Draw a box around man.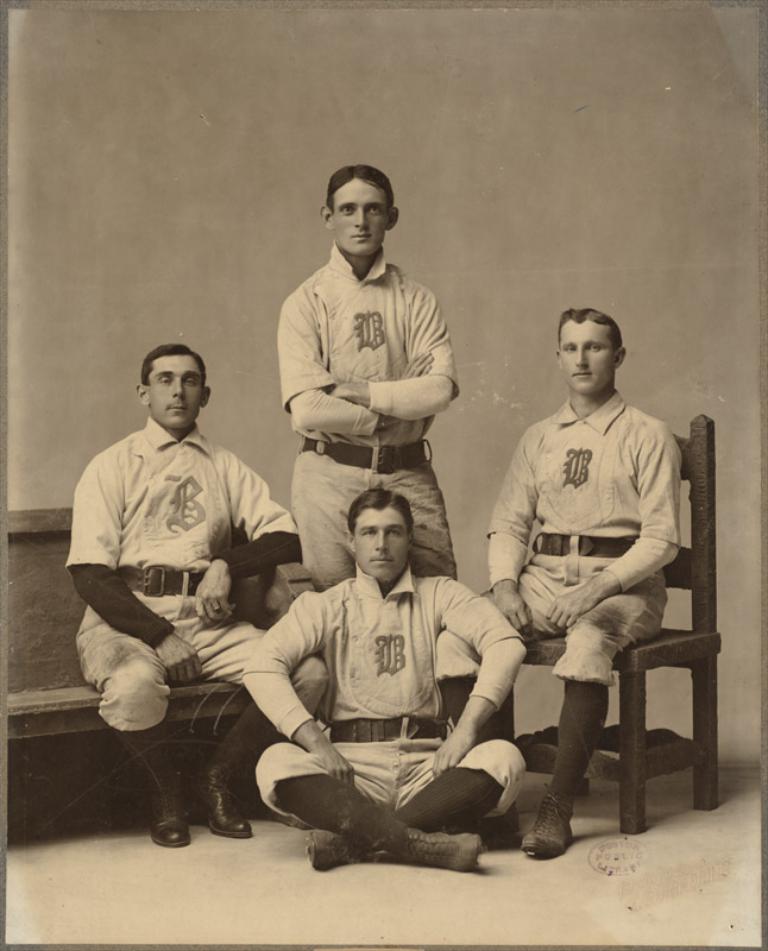
crop(58, 345, 323, 846).
